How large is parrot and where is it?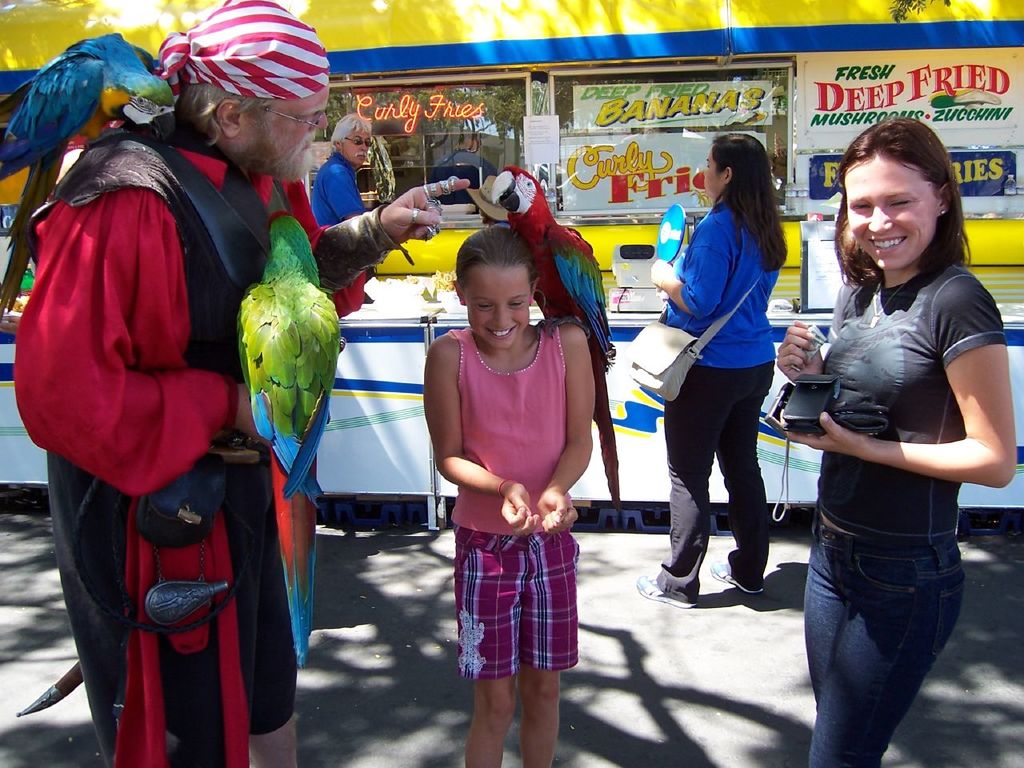
Bounding box: {"left": 0, "top": 29, "right": 174, "bottom": 319}.
